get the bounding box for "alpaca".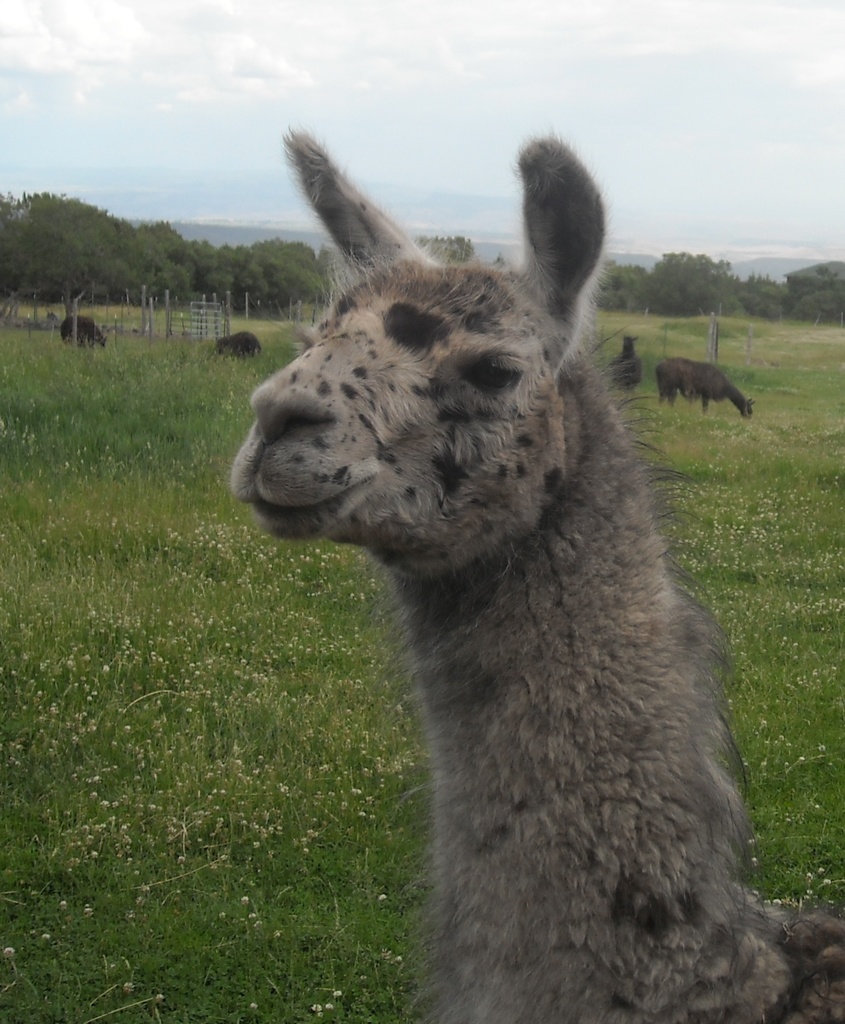
region(604, 333, 642, 392).
